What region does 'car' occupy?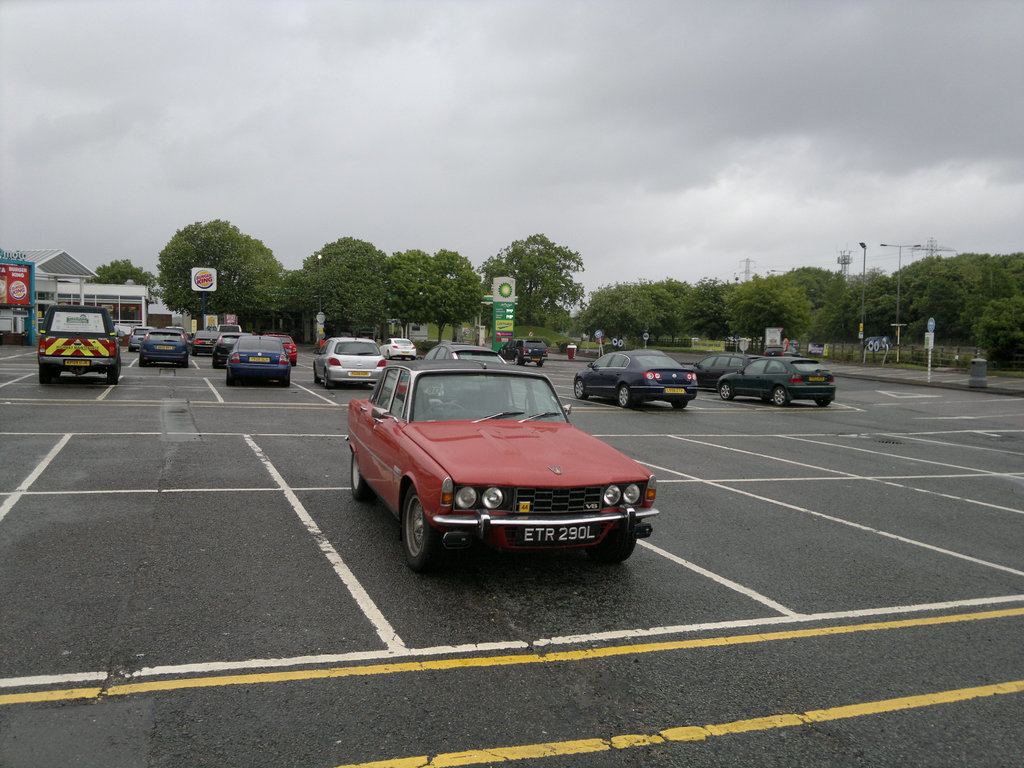
locate(506, 335, 545, 367).
